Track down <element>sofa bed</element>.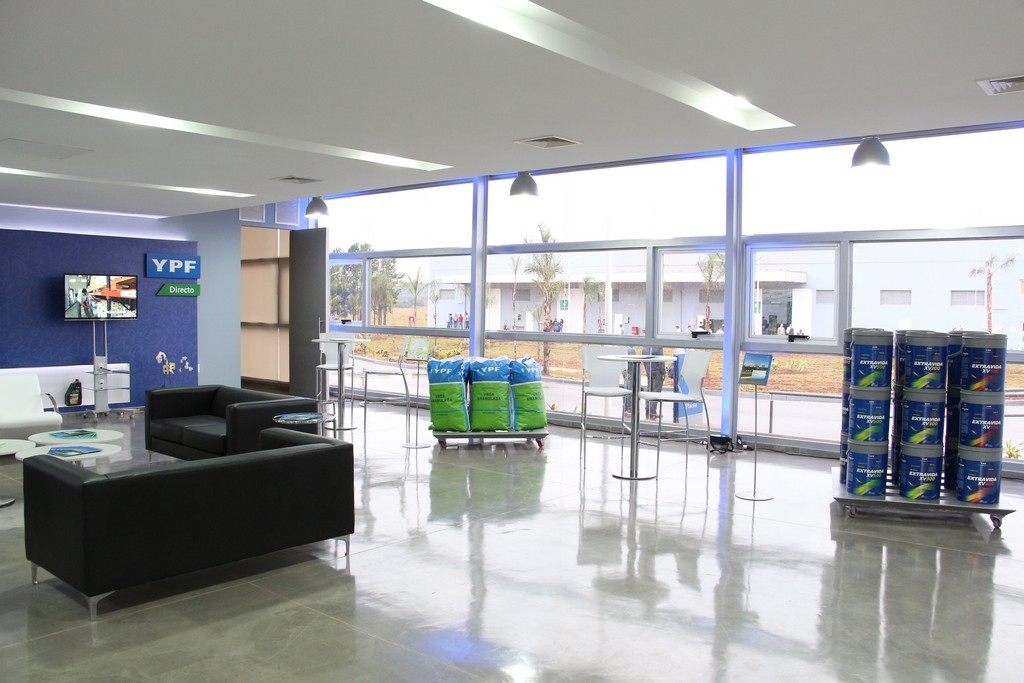
Tracked to select_region(143, 381, 319, 458).
